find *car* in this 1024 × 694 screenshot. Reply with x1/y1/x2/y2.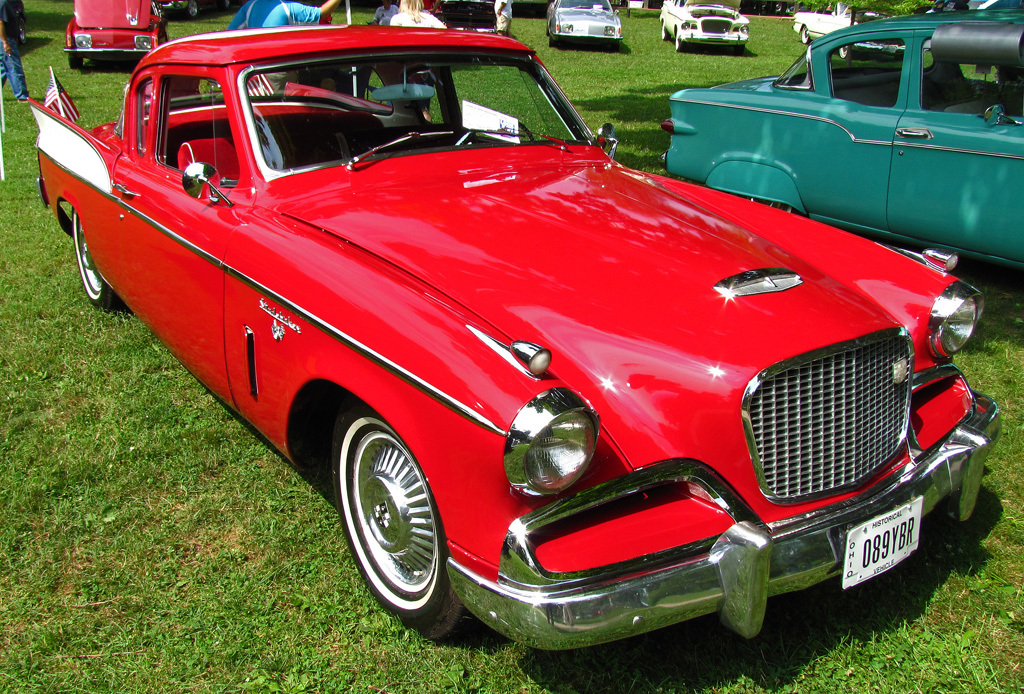
545/0/622/49.
